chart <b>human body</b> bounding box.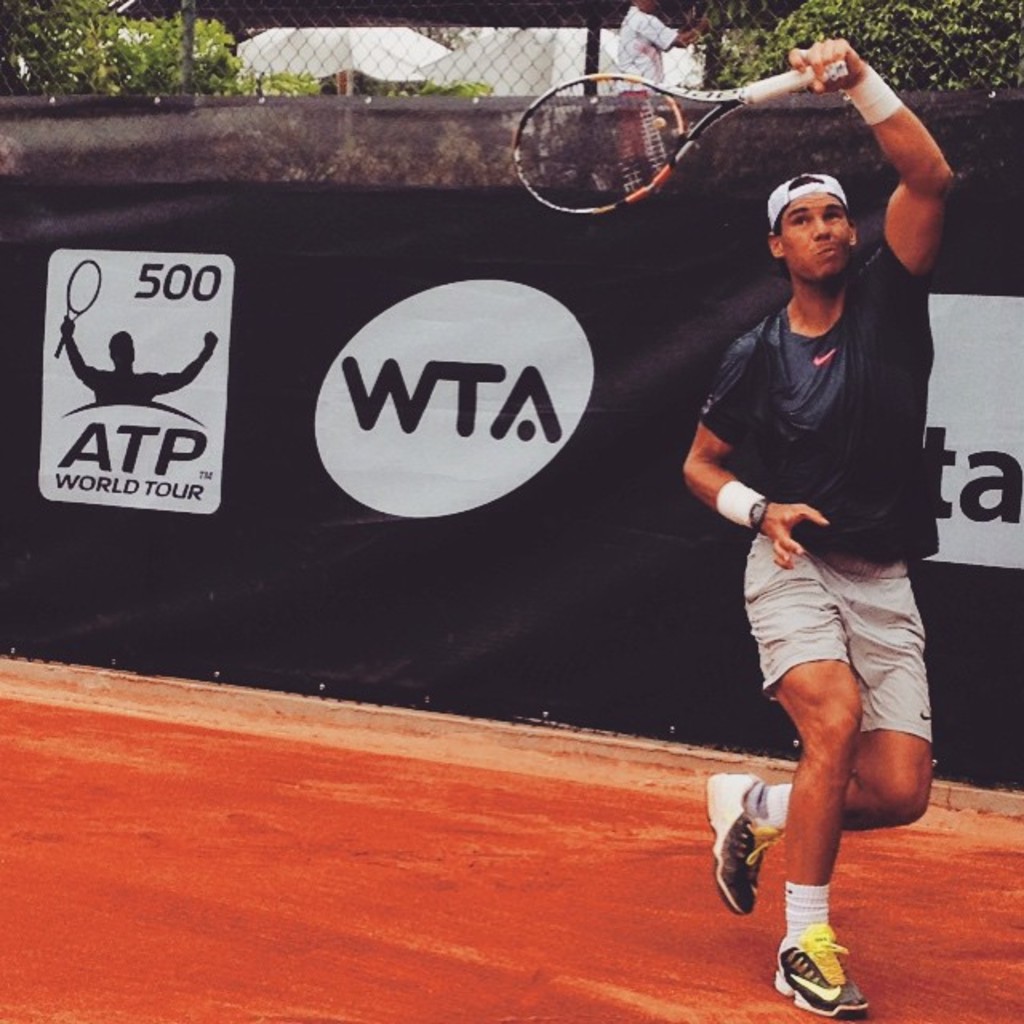
Charted: [616,8,701,94].
